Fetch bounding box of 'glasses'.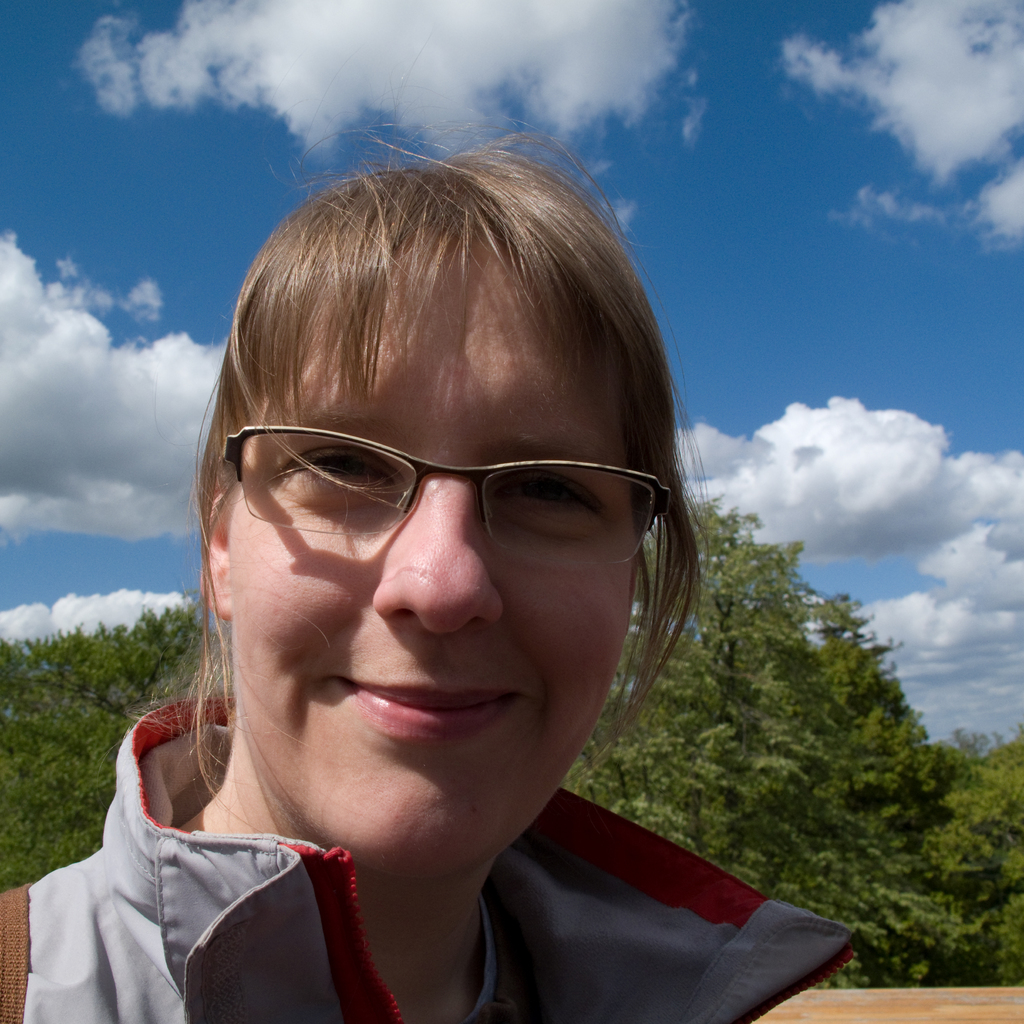
Bbox: (left=216, top=419, right=668, bottom=578).
